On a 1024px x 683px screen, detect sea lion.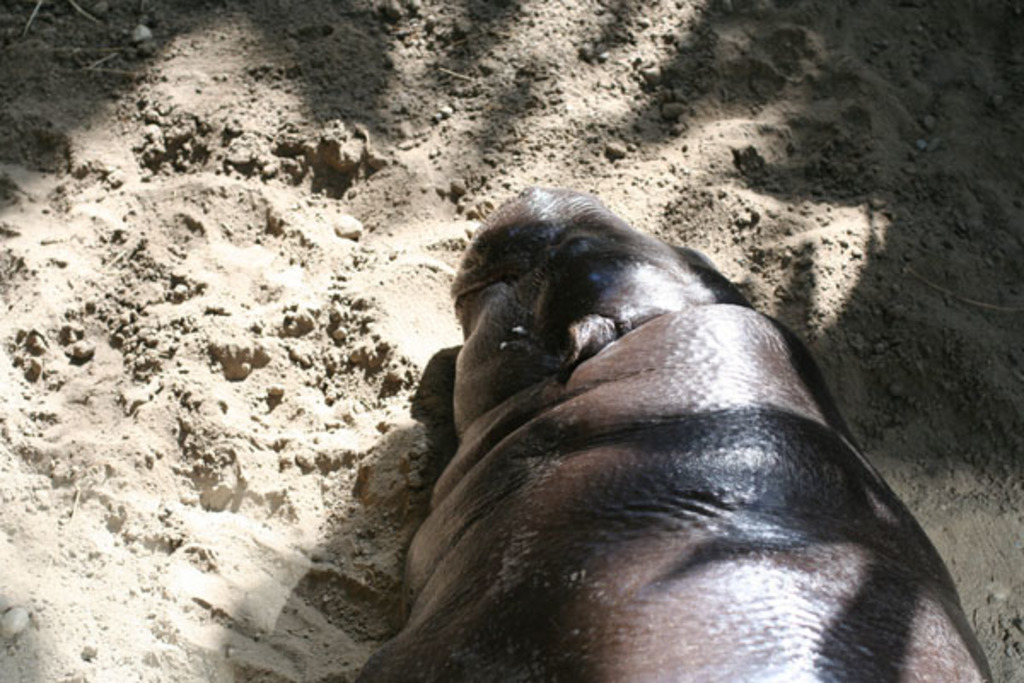
bbox=(358, 179, 983, 681).
